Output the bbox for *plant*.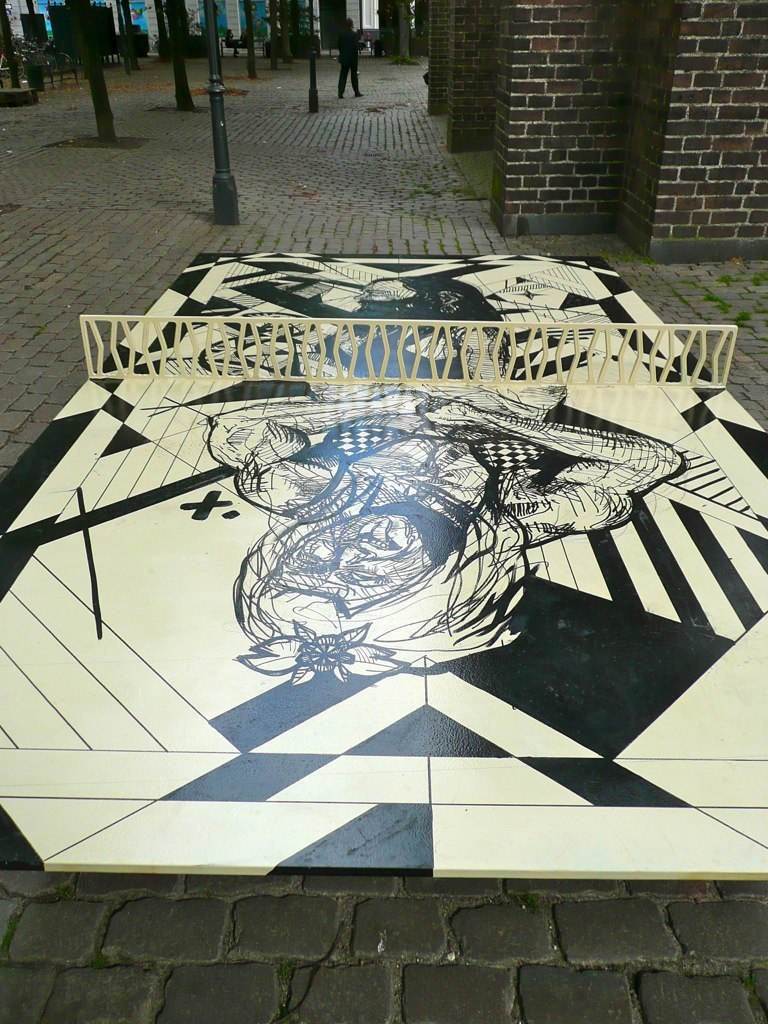
Rect(729, 307, 754, 317).
